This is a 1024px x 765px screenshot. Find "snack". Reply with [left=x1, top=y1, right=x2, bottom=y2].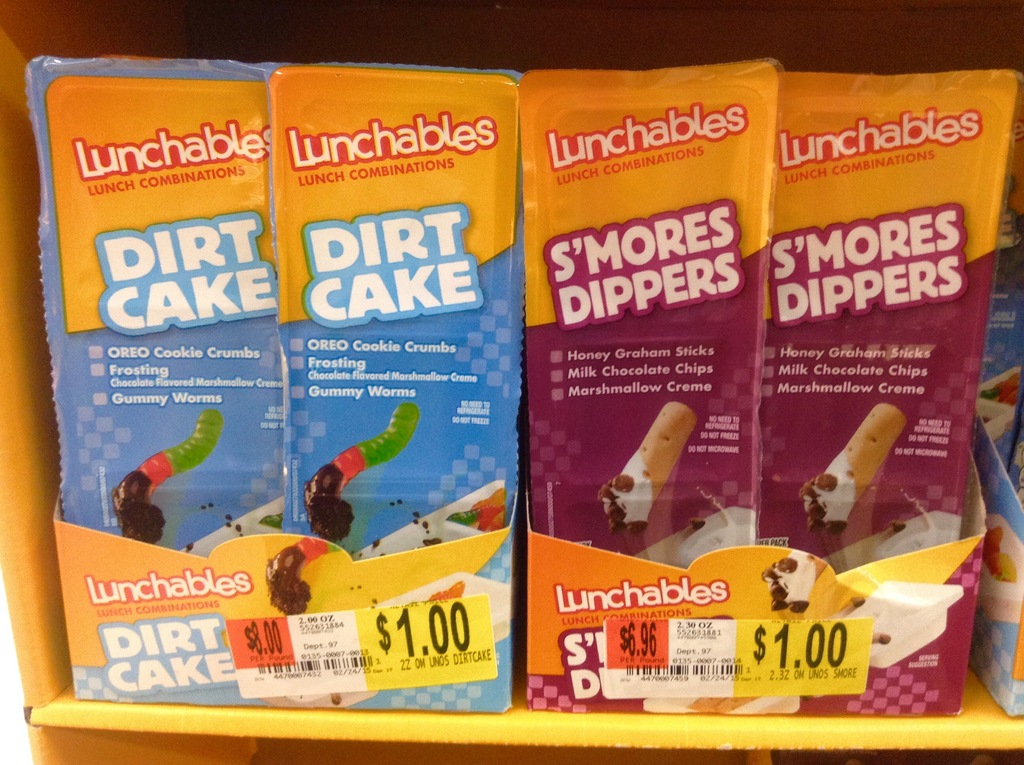
[left=595, top=395, right=703, bottom=536].
